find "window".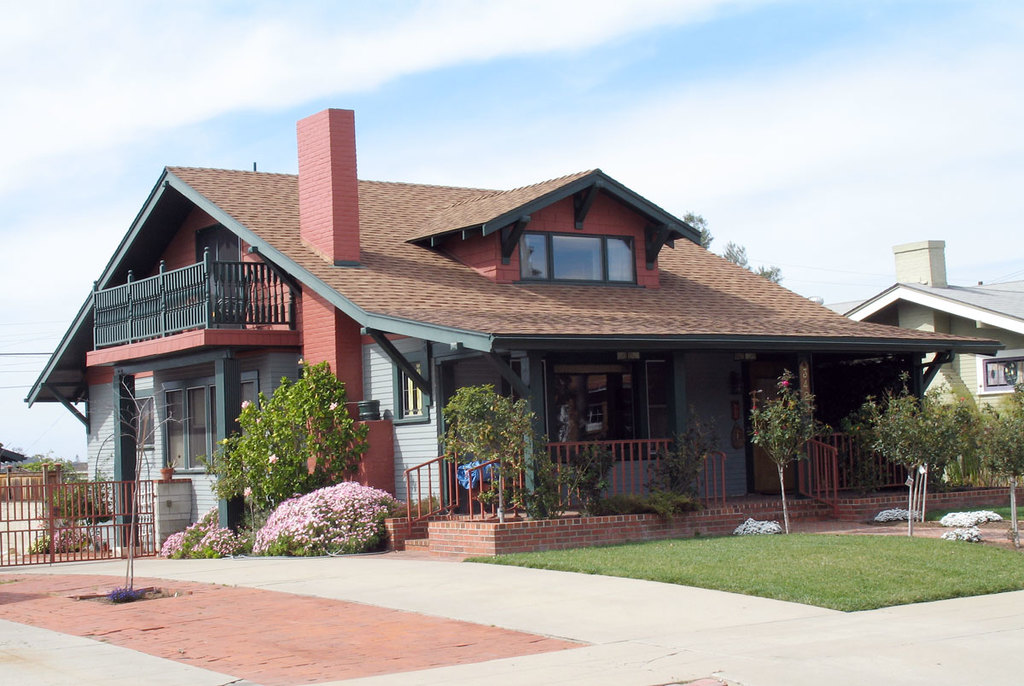
detection(391, 363, 422, 420).
